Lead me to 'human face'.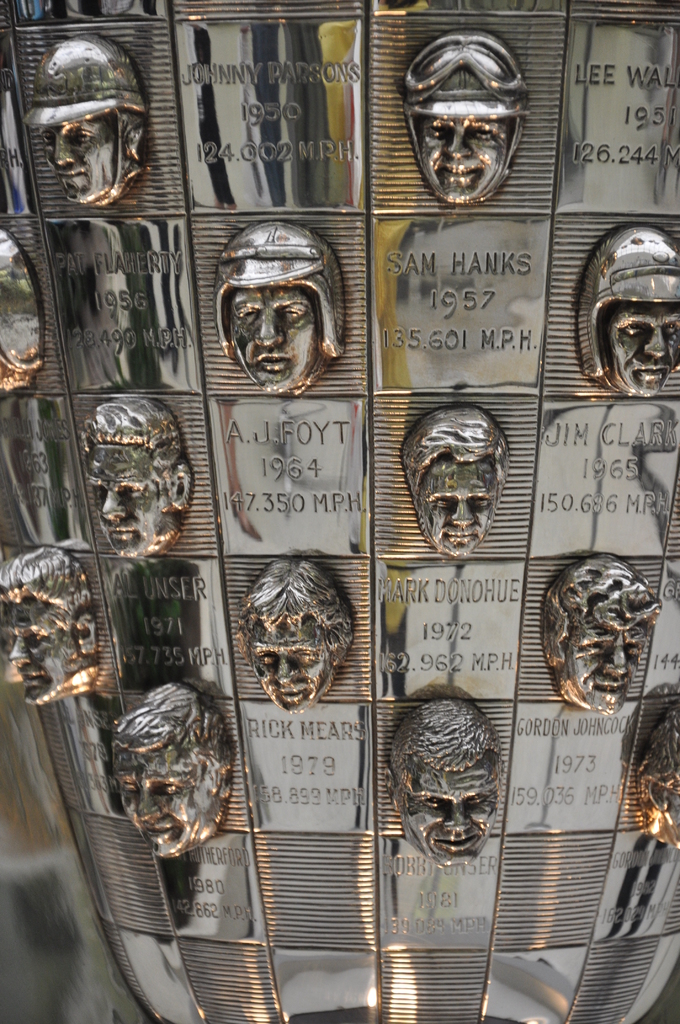
Lead to 401:755:495:860.
